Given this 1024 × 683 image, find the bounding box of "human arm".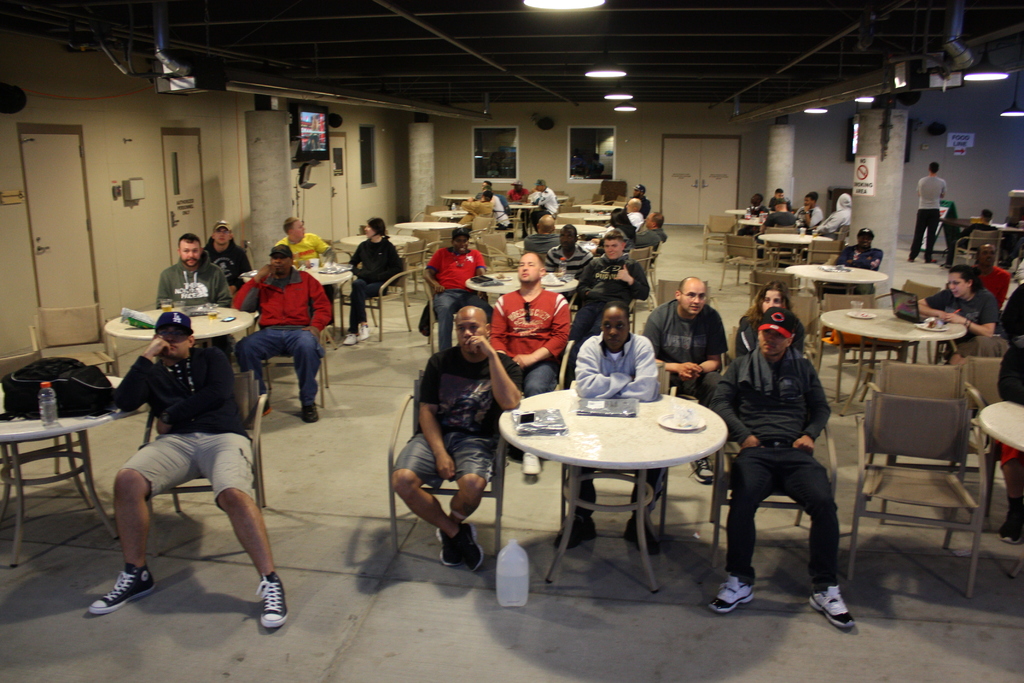
Rect(578, 331, 626, 404).
